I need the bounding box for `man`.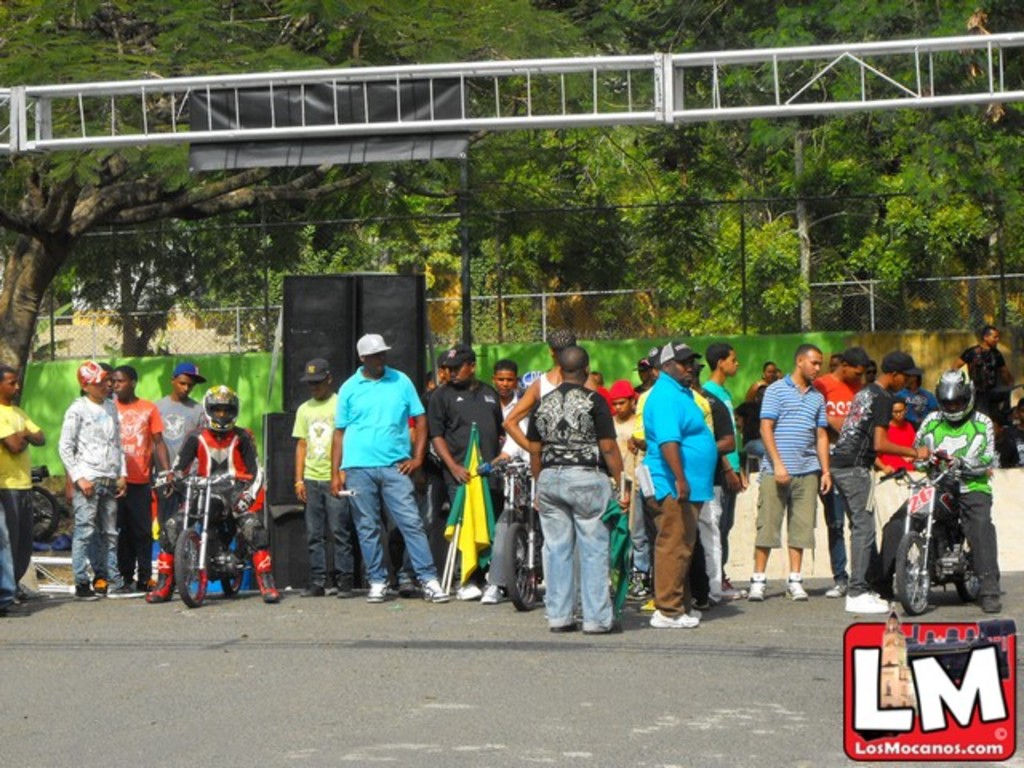
Here it is: rect(494, 328, 603, 619).
